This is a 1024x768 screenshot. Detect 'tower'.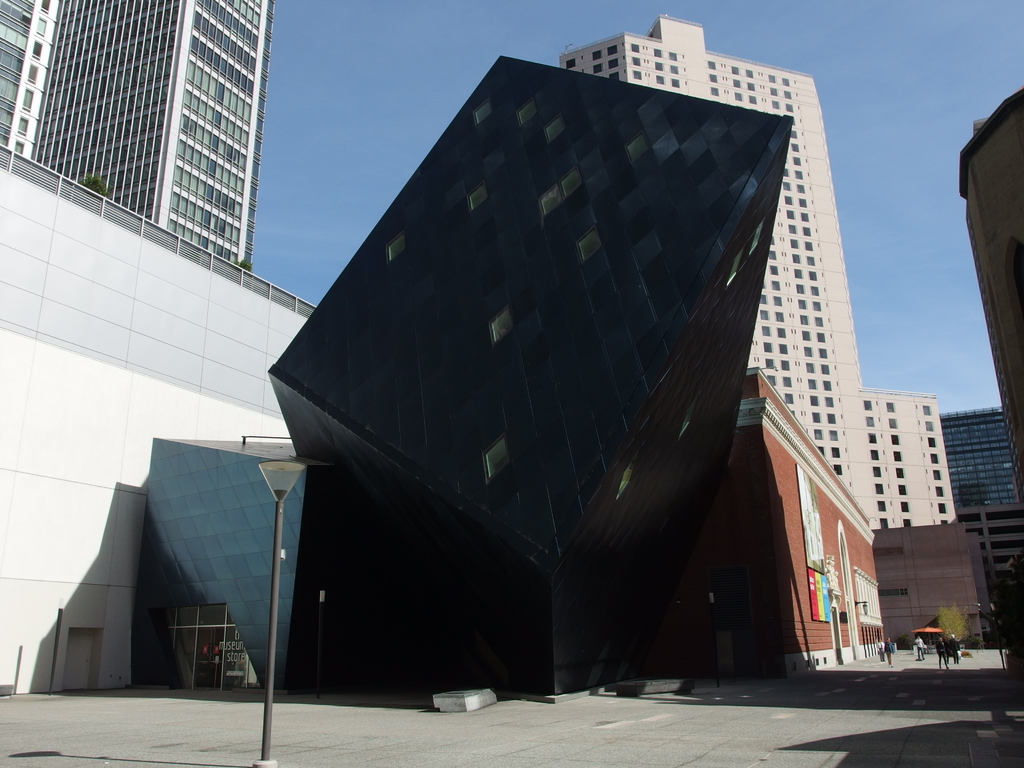
955/85/1023/508.
